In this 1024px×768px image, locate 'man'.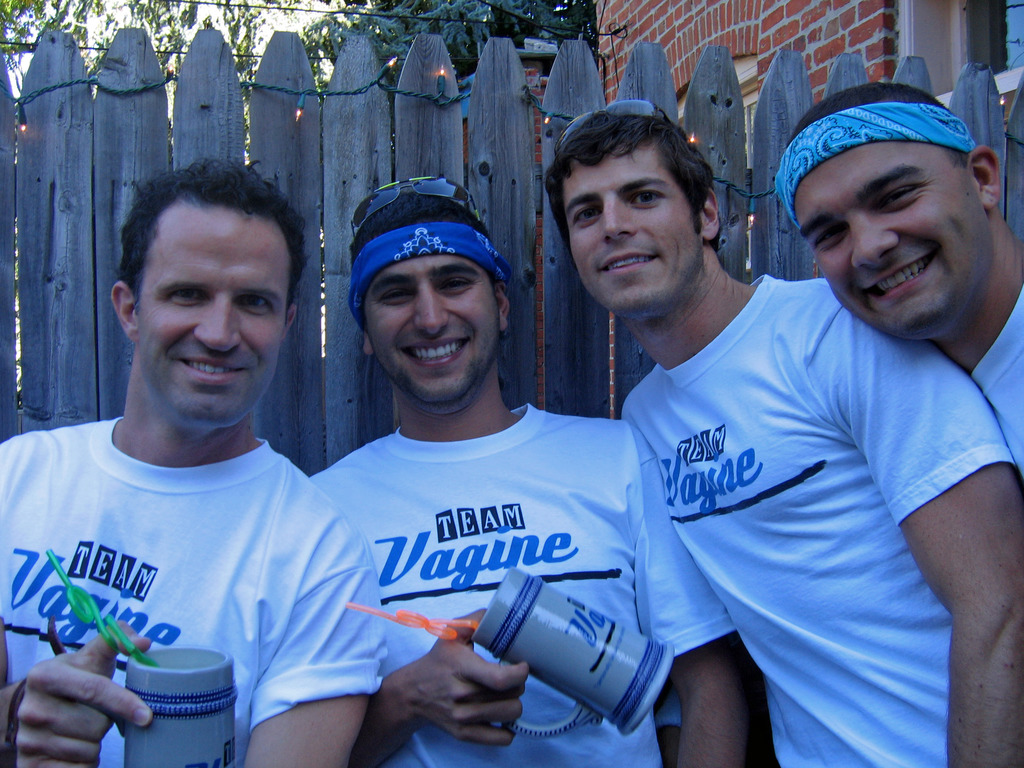
Bounding box: l=545, t=106, r=1021, b=761.
